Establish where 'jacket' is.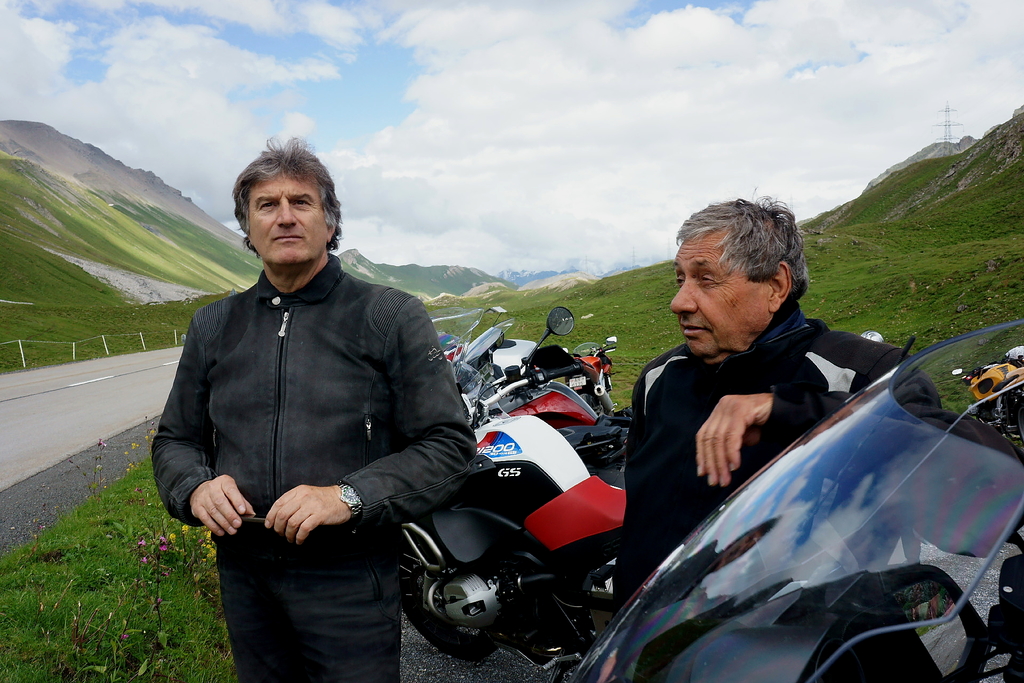
Established at (left=142, top=242, right=408, bottom=600).
